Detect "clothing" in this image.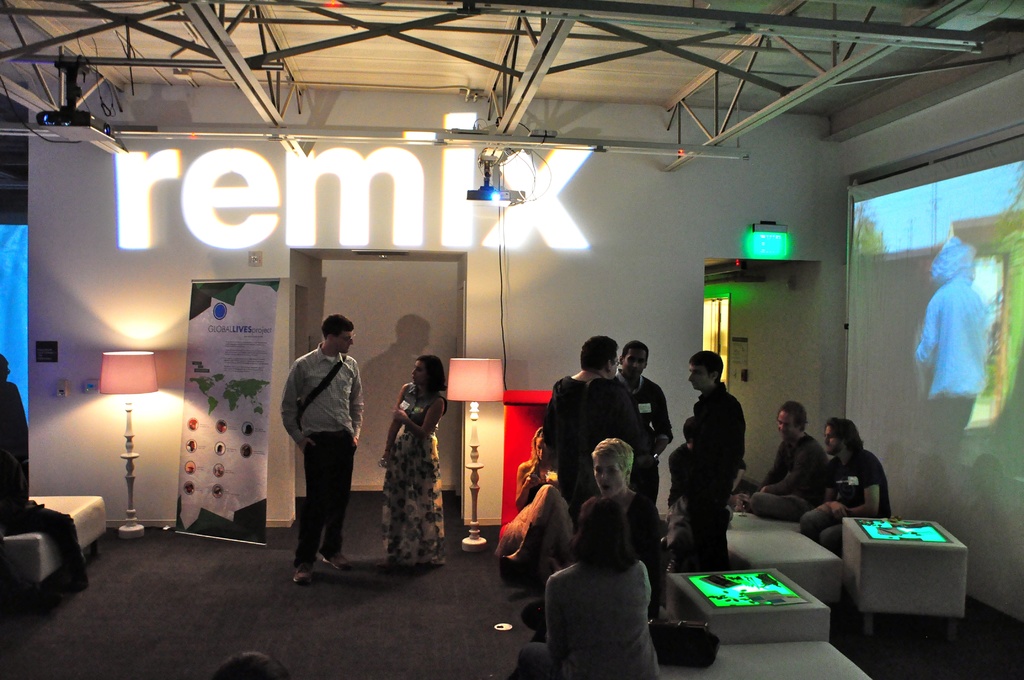
Detection: {"x1": 279, "y1": 316, "x2": 365, "y2": 565}.
